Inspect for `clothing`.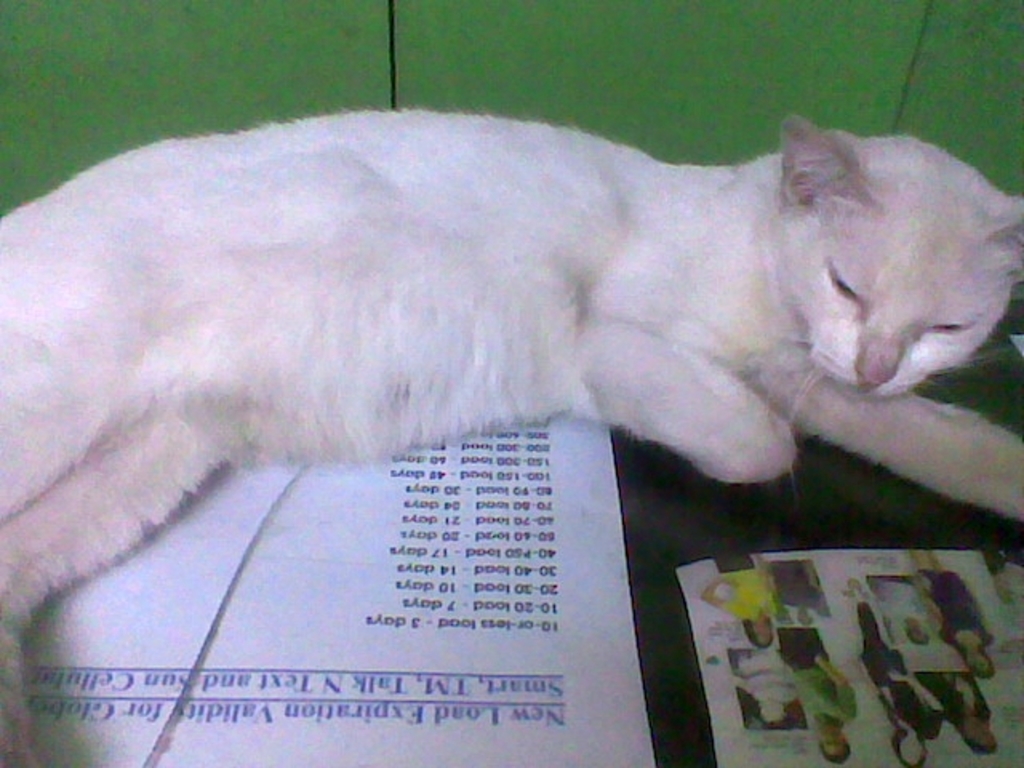
Inspection: locate(739, 656, 805, 709).
